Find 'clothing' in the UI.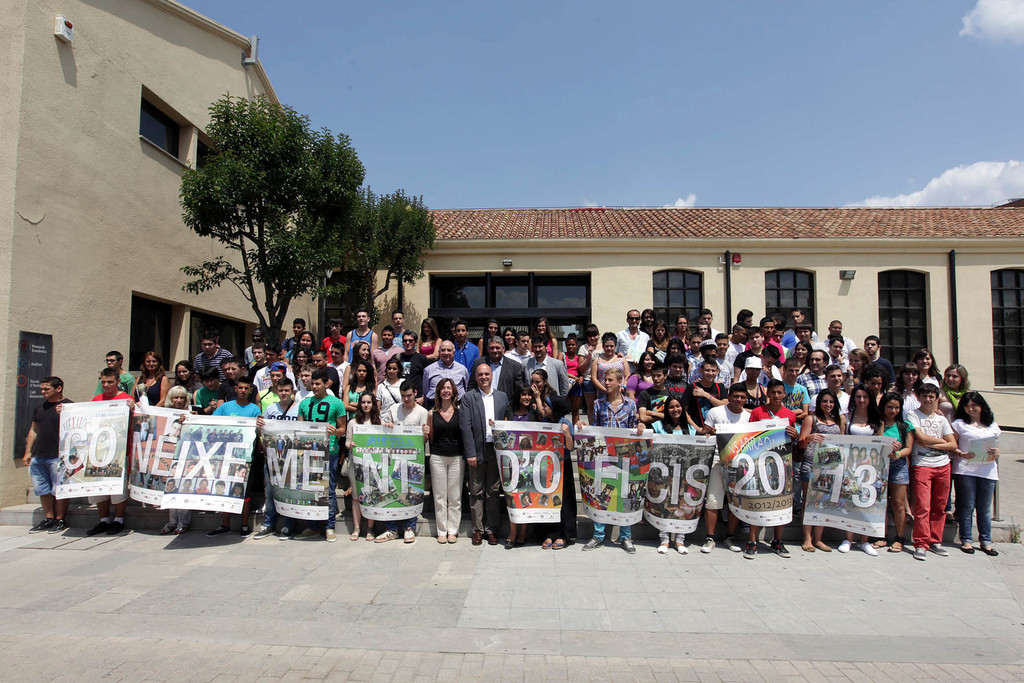
UI element at locate(326, 337, 340, 352).
